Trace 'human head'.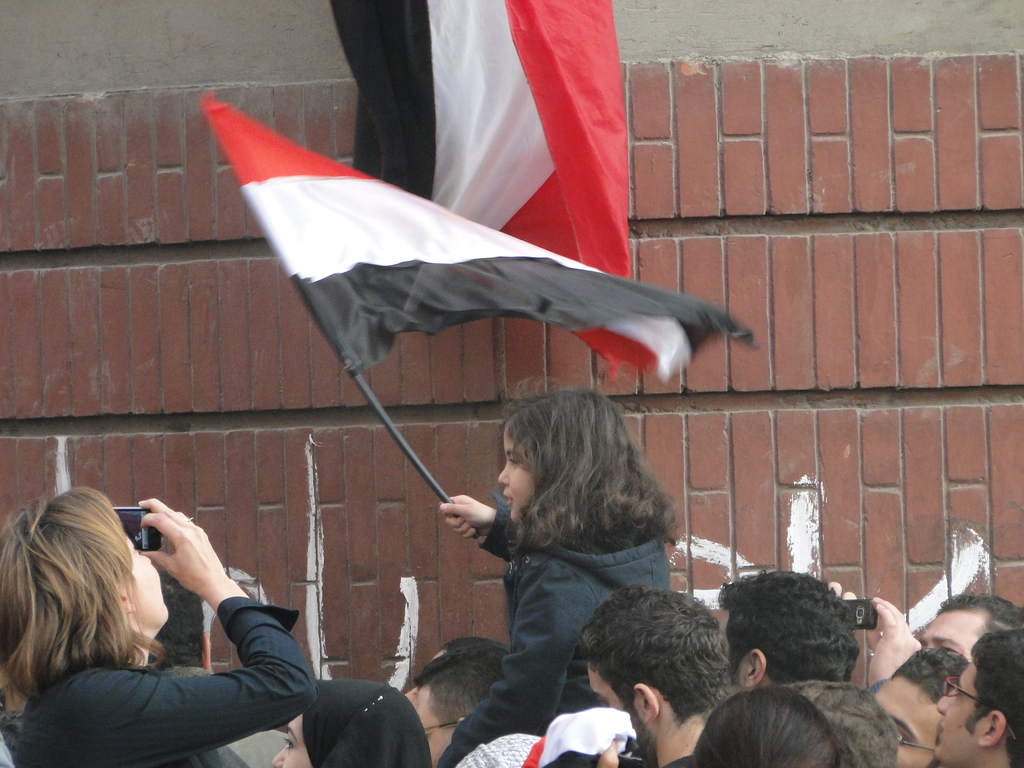
Traced to [721, 575, 857, 692].
